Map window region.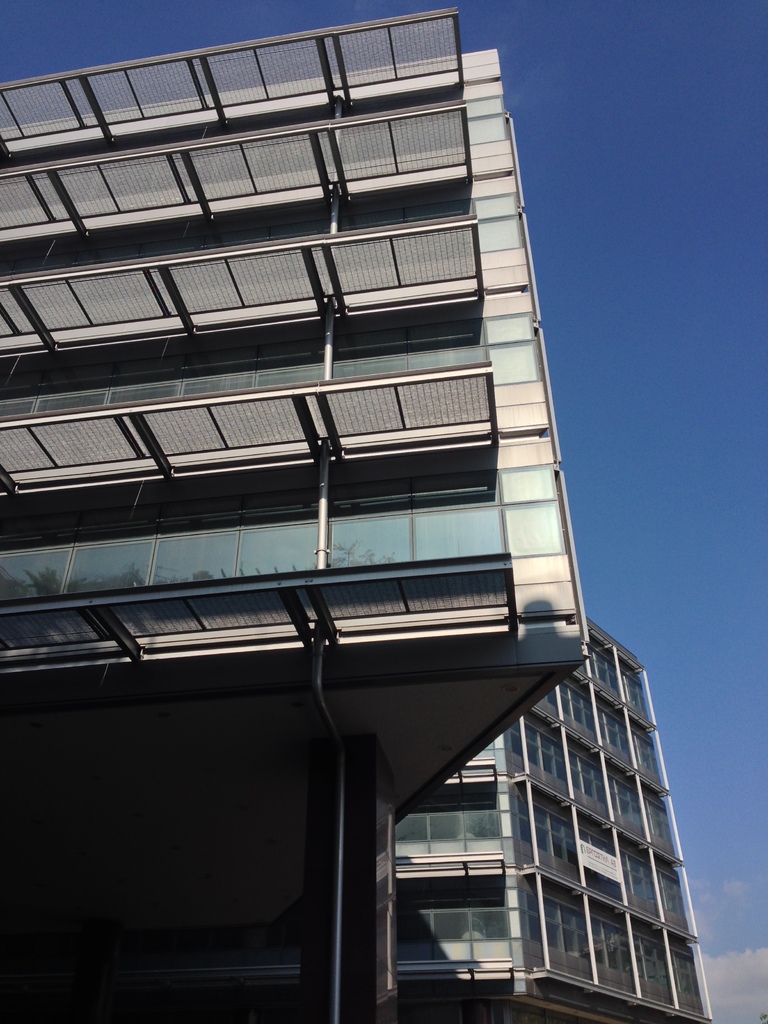
Mapped to bbox=[593, 634, 623, 698].
